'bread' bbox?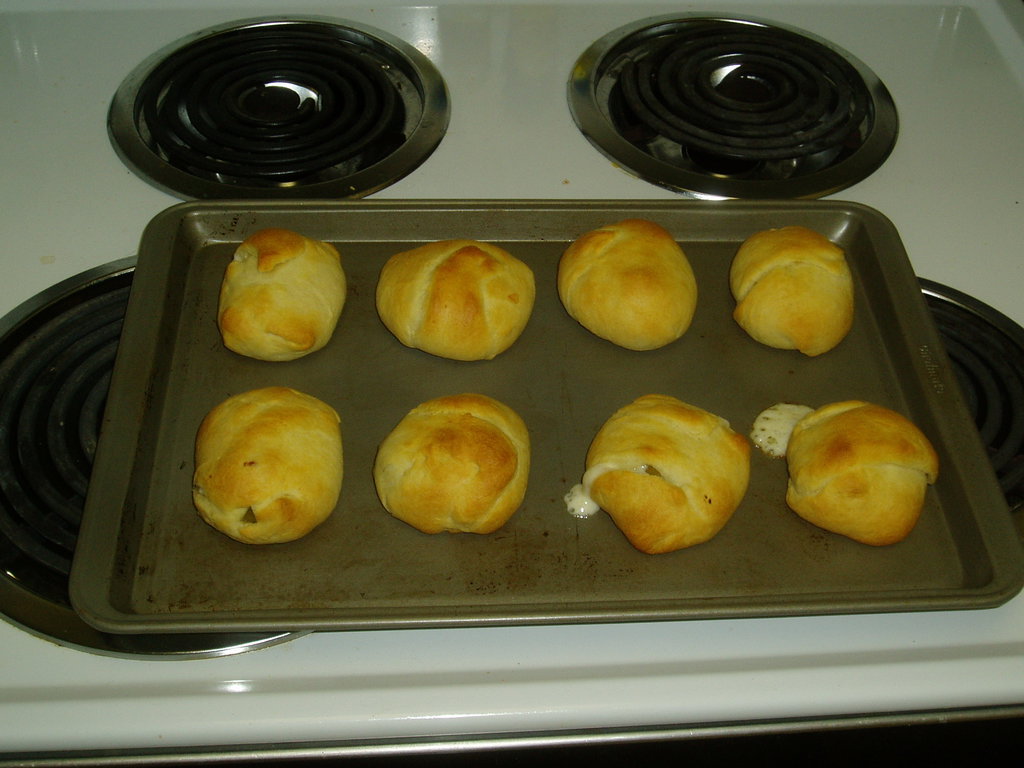
locate(192, 387, 337, 543)
